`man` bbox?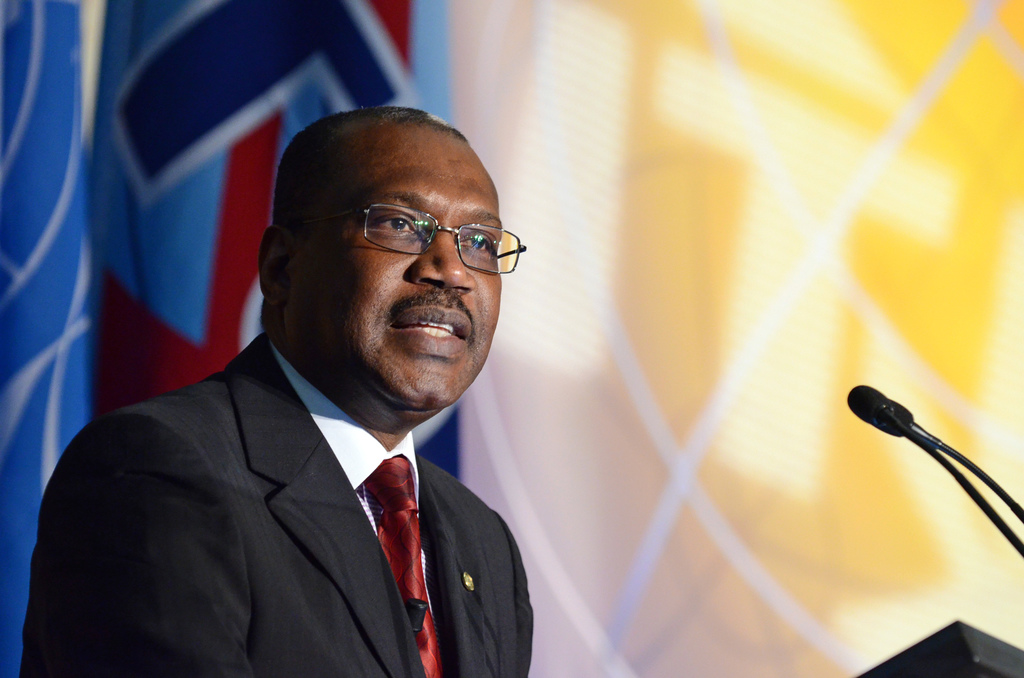
select_region(18, 106, 535, 677)
